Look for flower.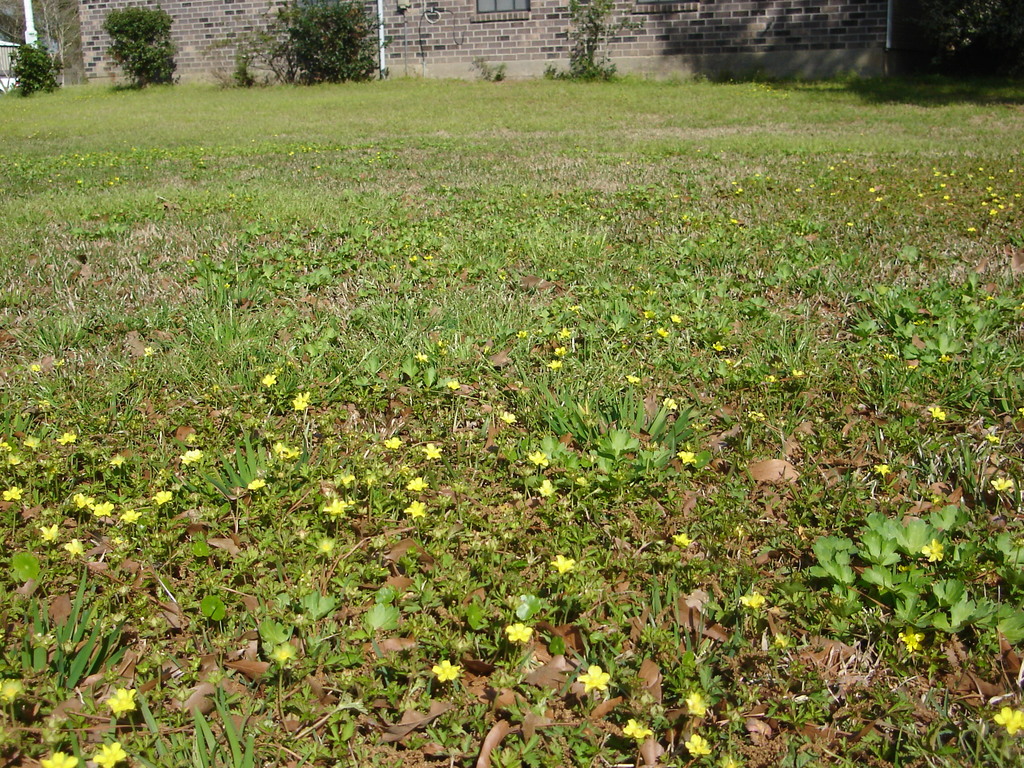
Found: (left=867, top=463, right=888, bottom=474).
